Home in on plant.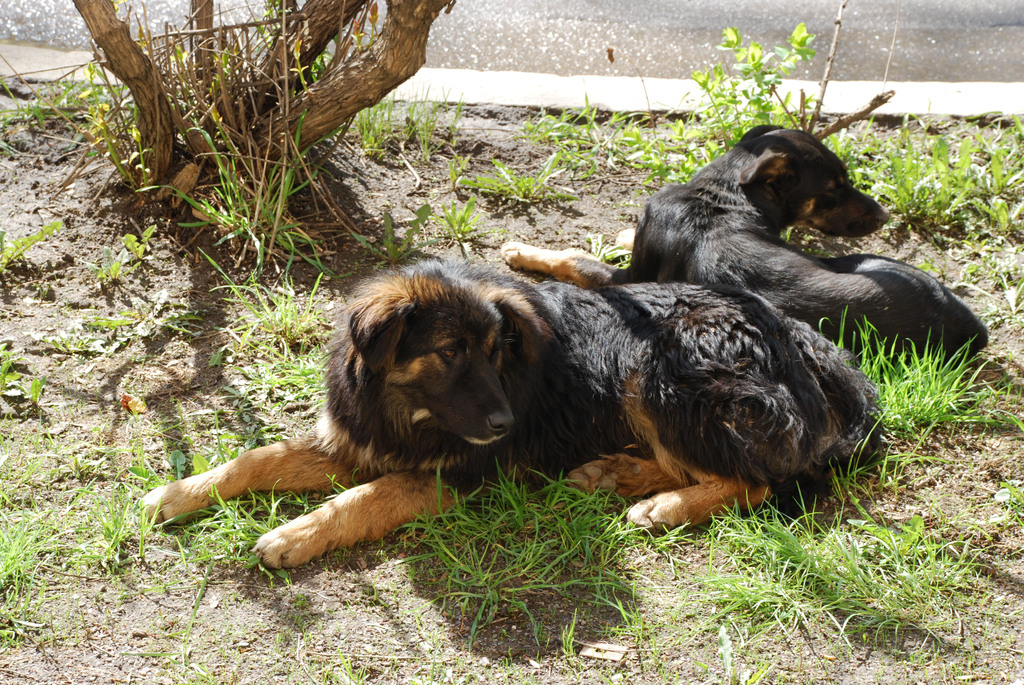
Homed in at left=615, top=123, right=666, bottom=187.
